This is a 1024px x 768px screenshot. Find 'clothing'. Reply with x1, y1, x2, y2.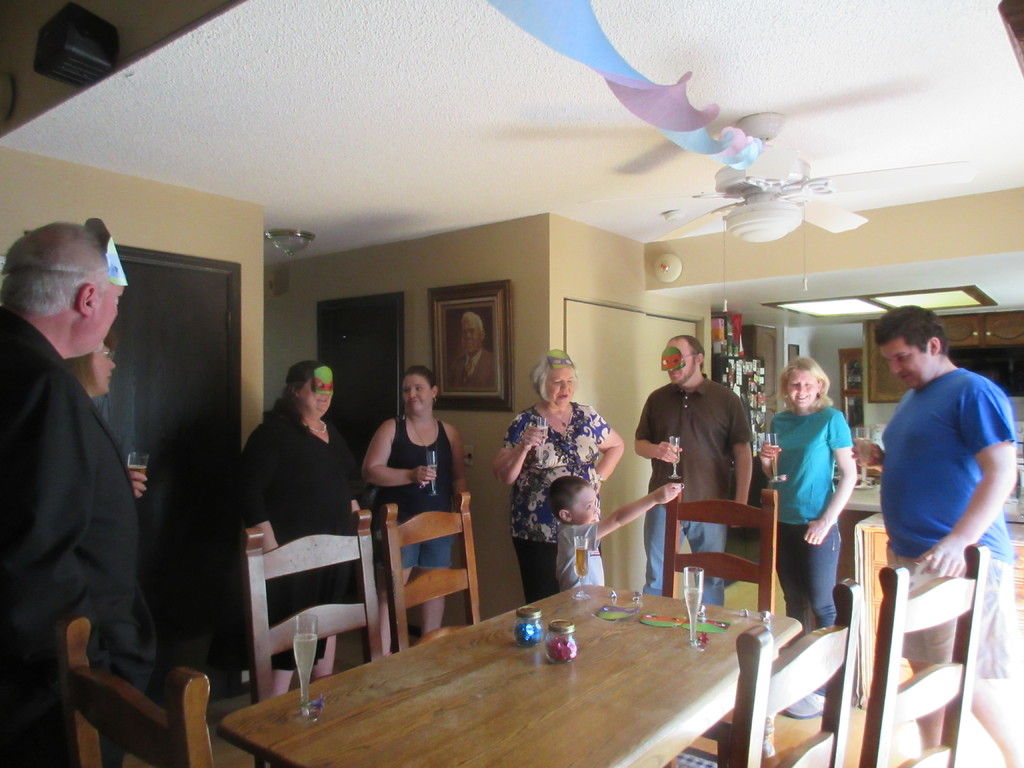
504, 400, 618, 601.
